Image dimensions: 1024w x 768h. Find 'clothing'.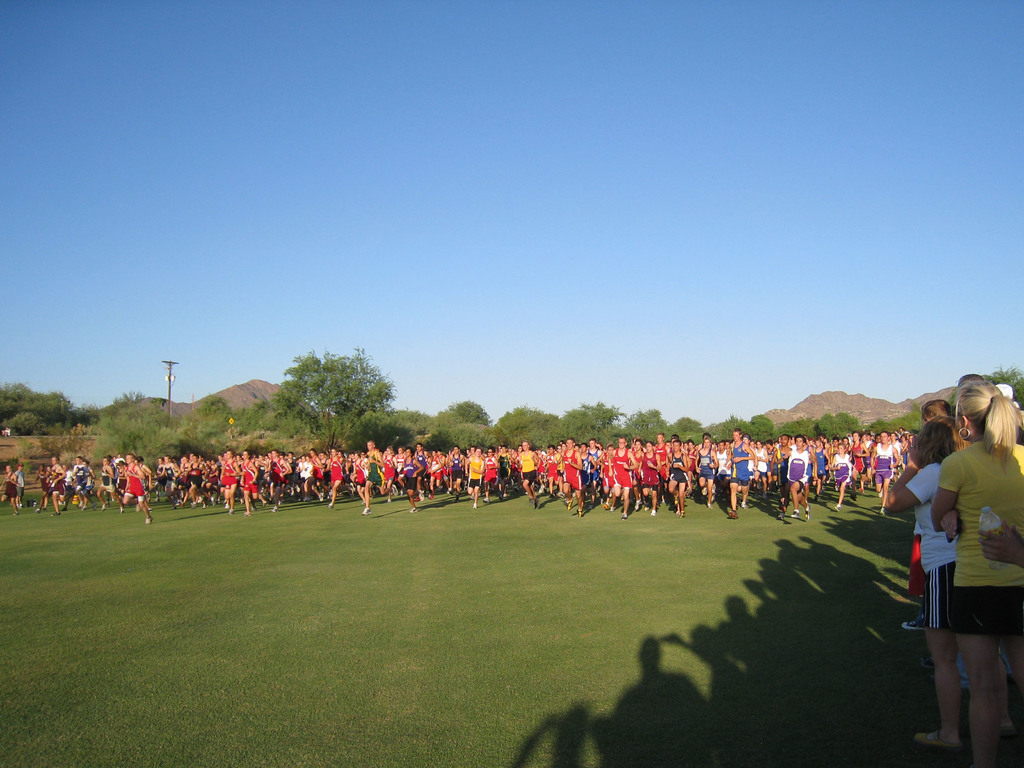
{"x1": 673, "y1": 453, "x2": 684, "y2": 484}.
